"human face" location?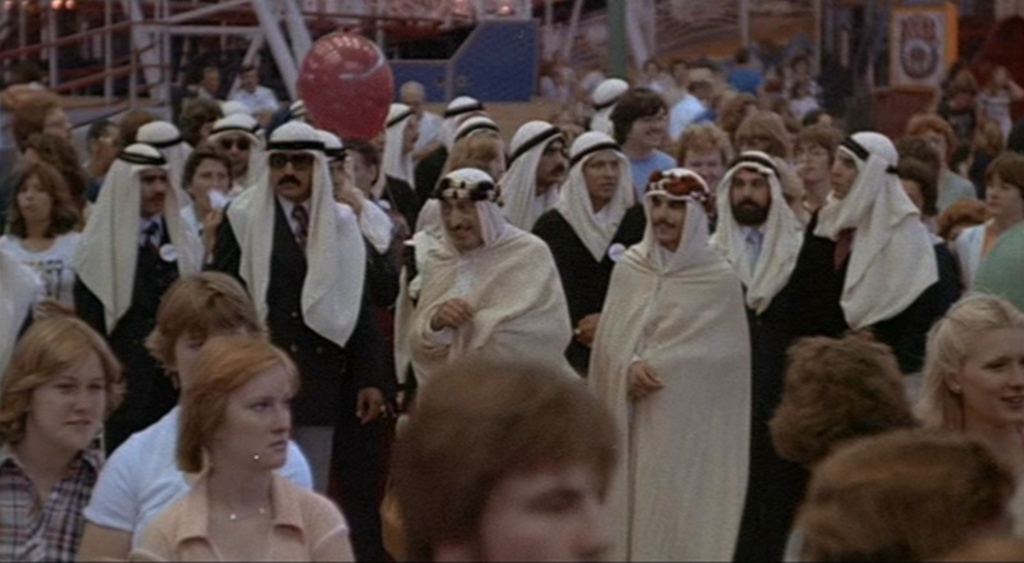
bbox=[349, 147, 374, 194]
